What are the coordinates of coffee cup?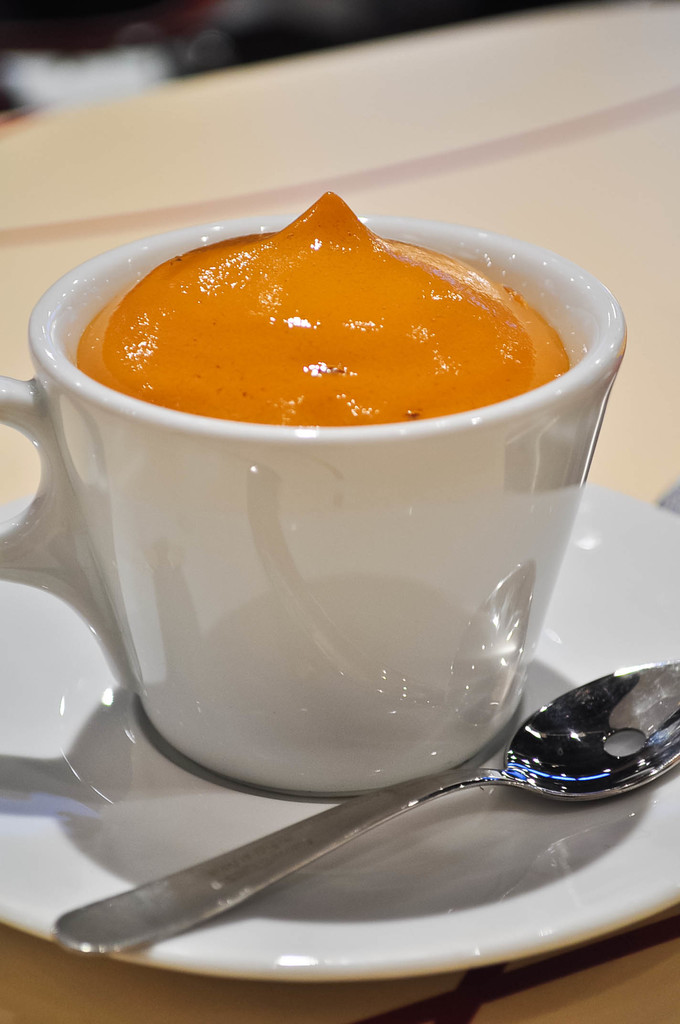
locate(0, 204, 624, 794).
